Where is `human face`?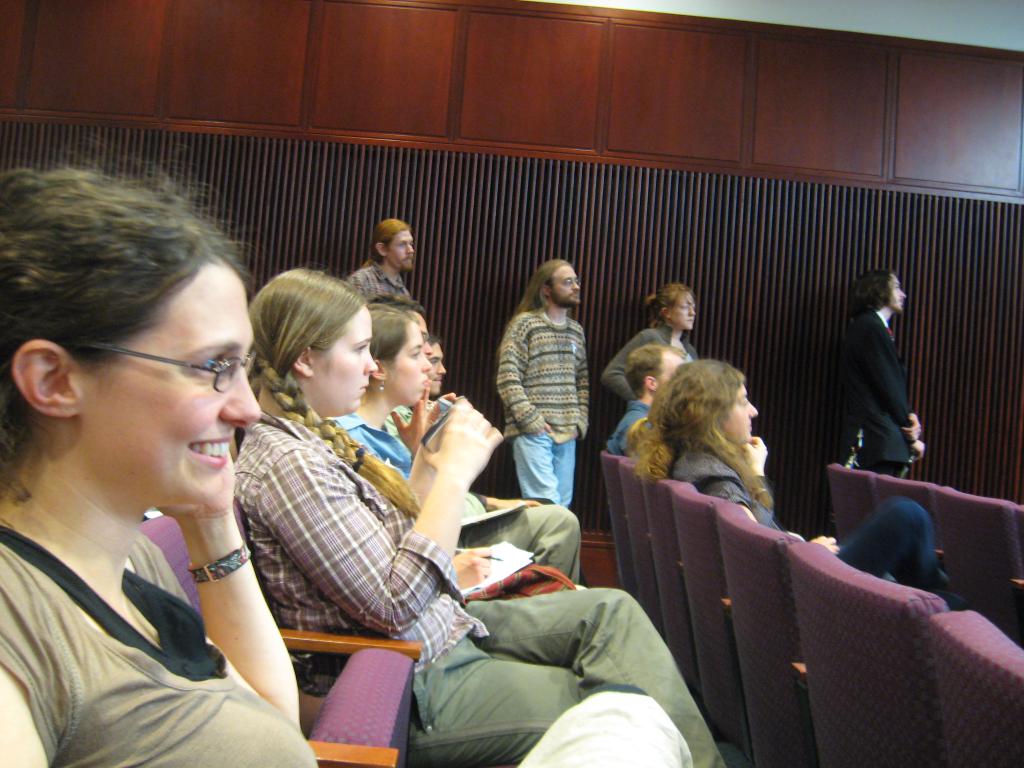
BBox(386, 321, 431, 406).
